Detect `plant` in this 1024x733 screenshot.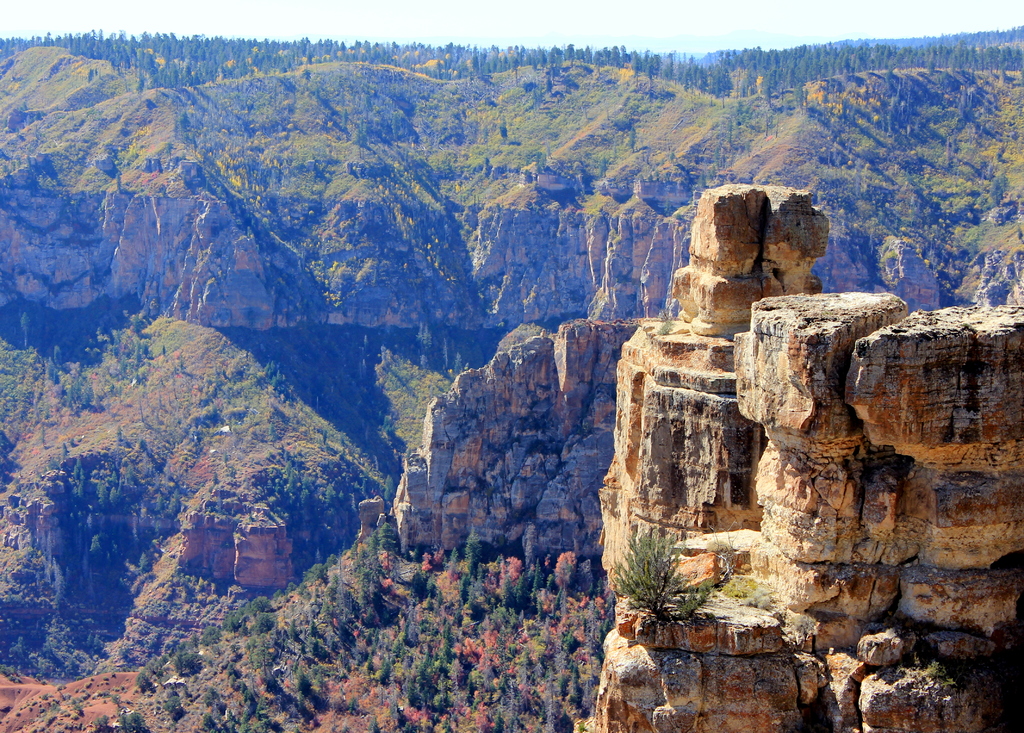
Detection: (606, 528, 712, 620).
